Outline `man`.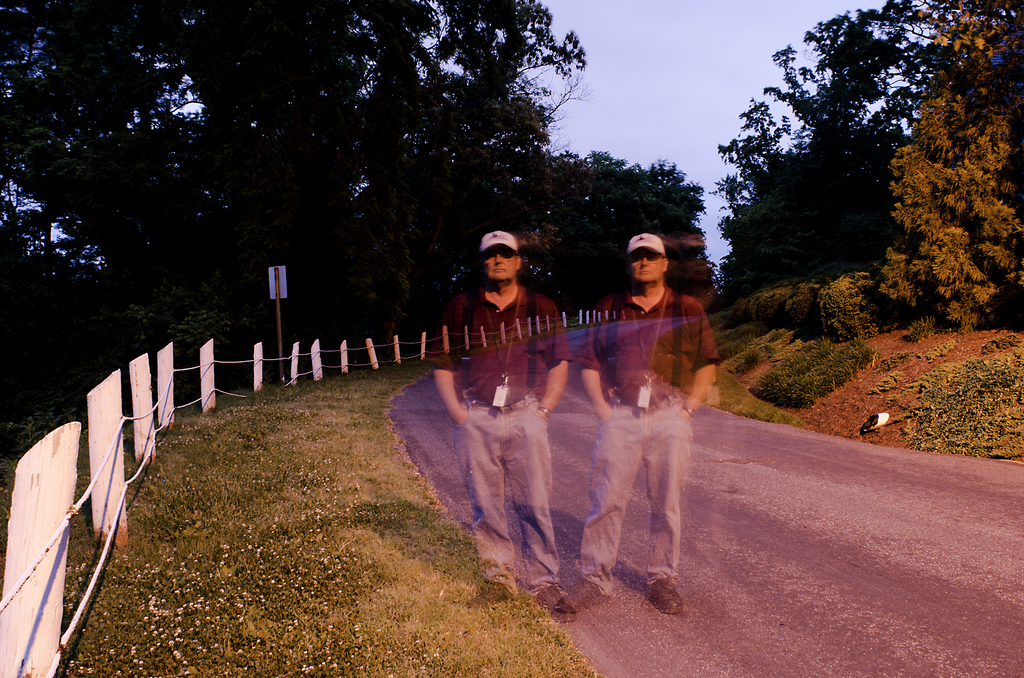
Outline: Rect(415, 236, 593, 591).
